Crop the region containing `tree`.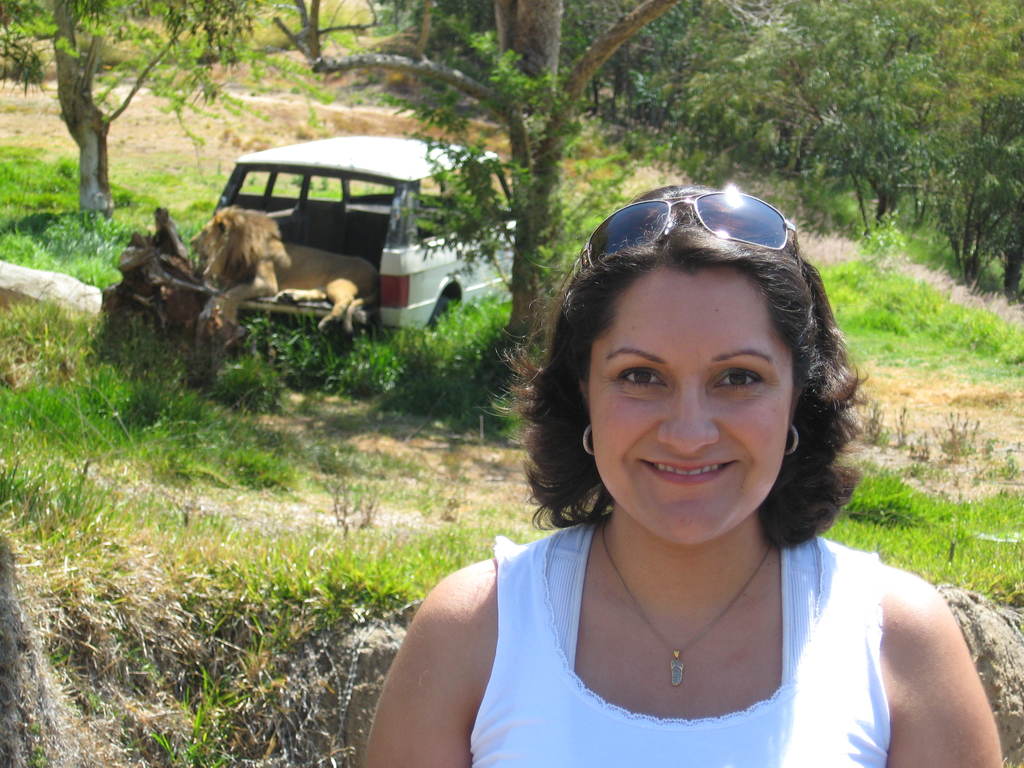
Crop region: l=812, t=2, r=909, b=239.
